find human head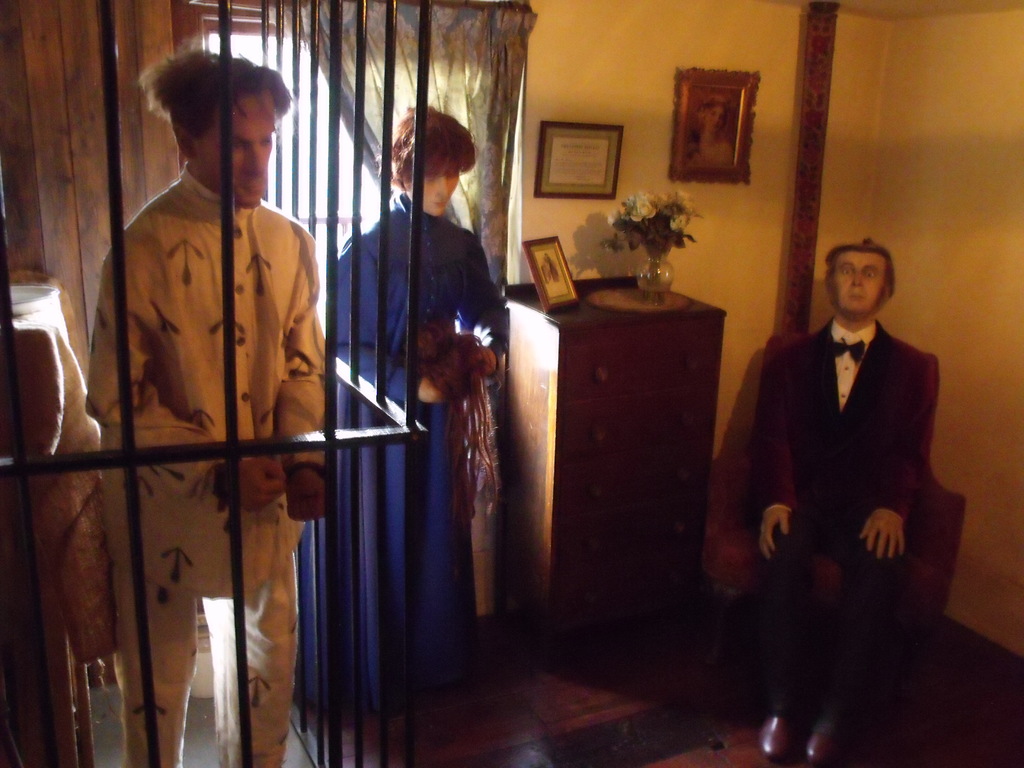
(x1=138, y1=51, x2=295, y2=212)
